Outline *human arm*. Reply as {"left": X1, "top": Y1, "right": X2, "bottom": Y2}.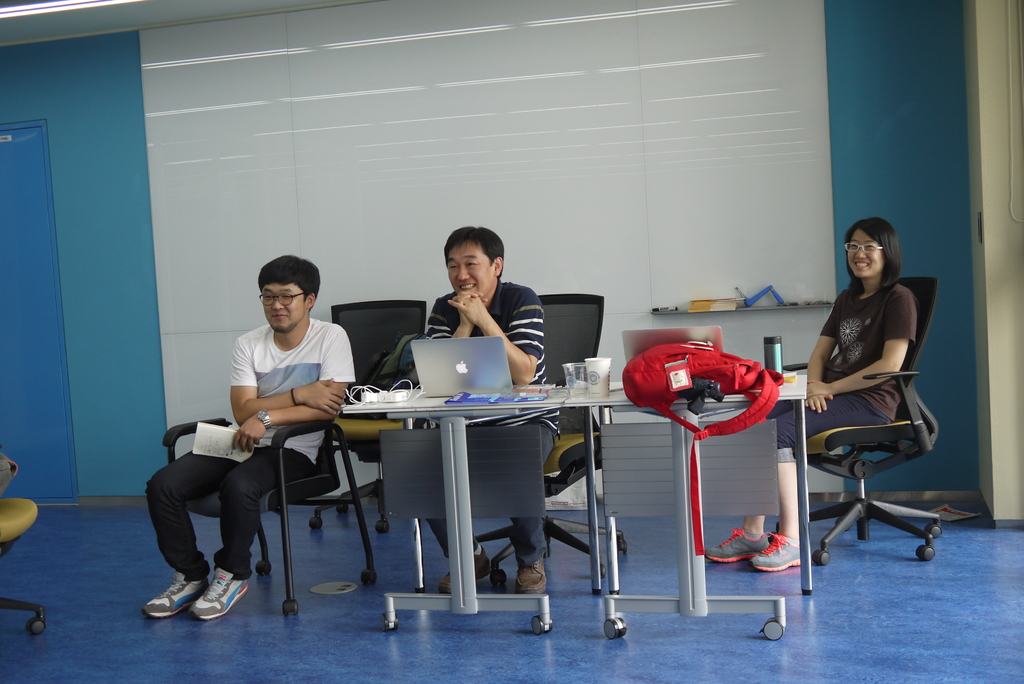
{"left": 449, "top": 288, "right": 543, "bottom": 386}.
